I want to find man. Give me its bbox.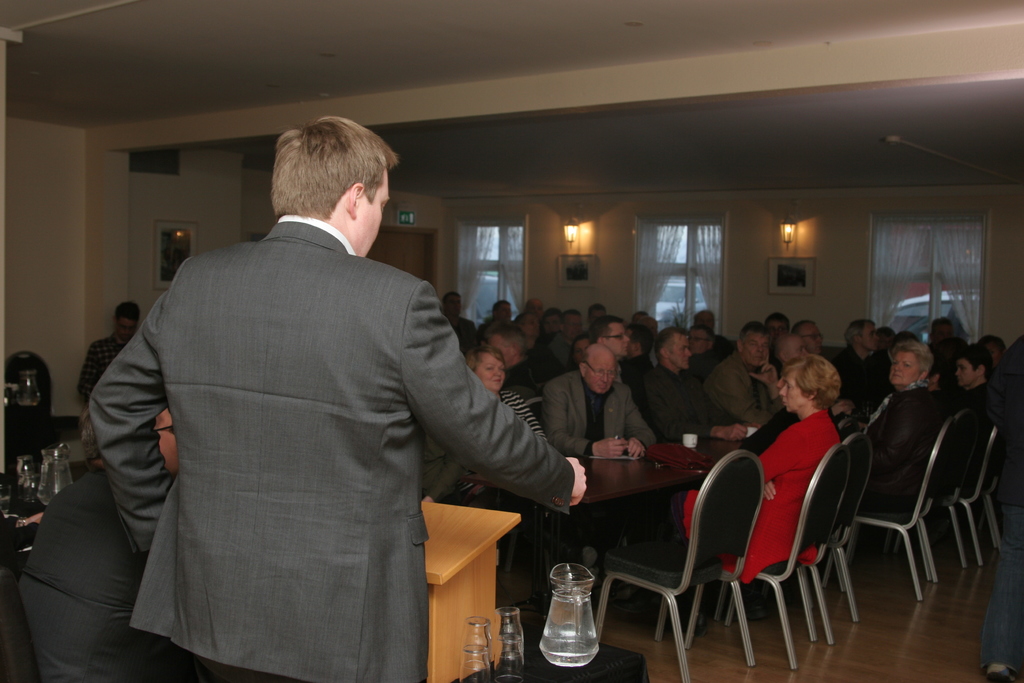
(102, 106, 539, 677).
